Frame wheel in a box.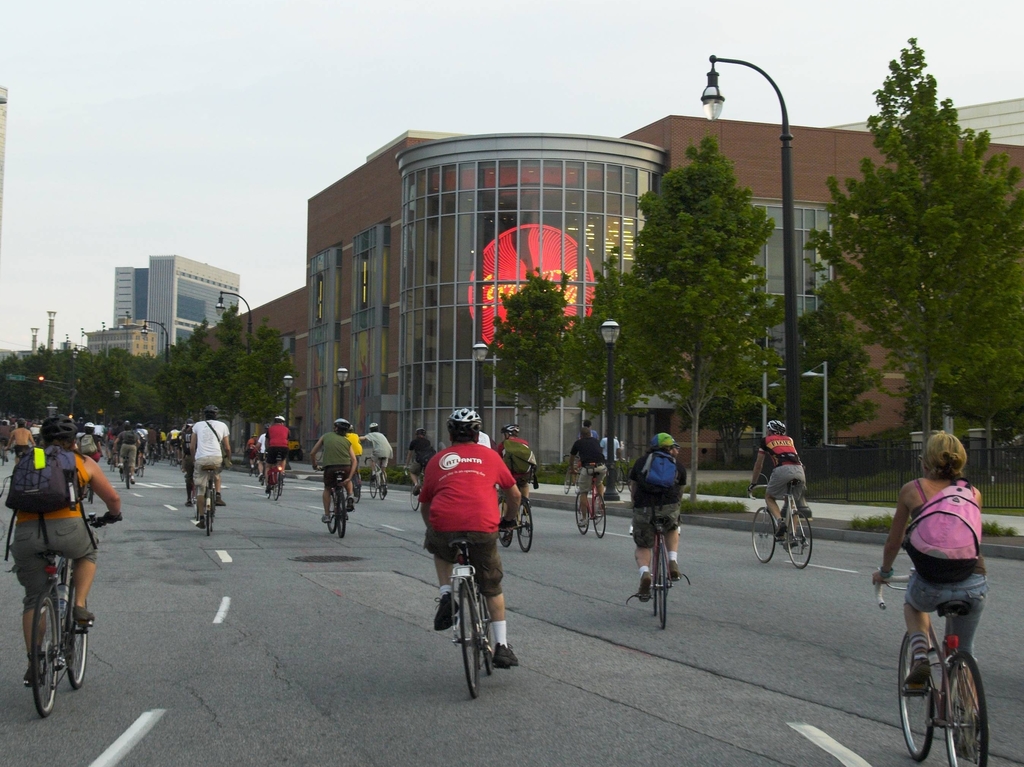
458:583:478:698.
